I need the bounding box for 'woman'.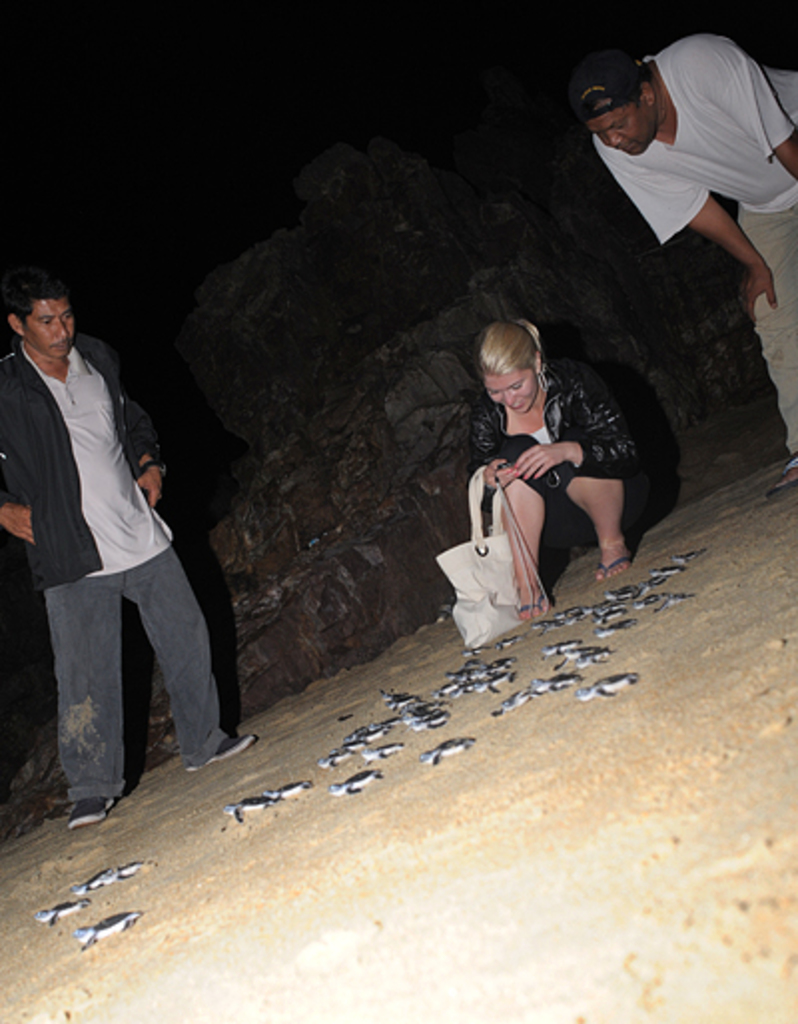
Here it is: <region>433, 303, 650, 647</region>.
